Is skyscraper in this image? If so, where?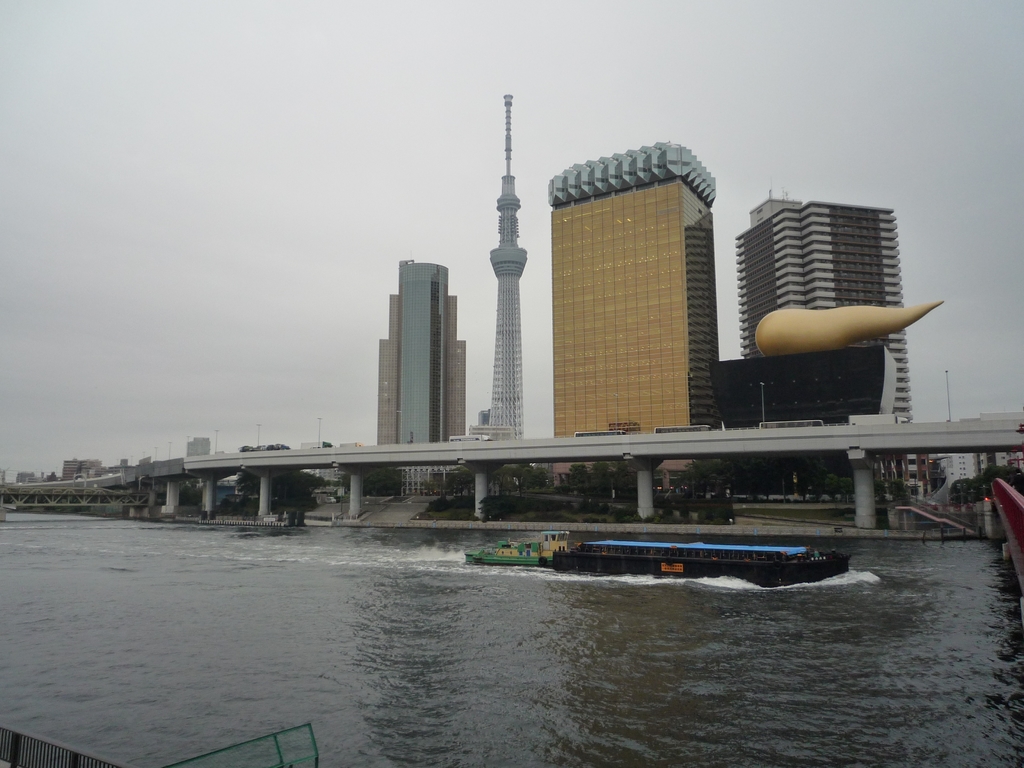
Yes, at Rect(549, 146, 723, 437).
